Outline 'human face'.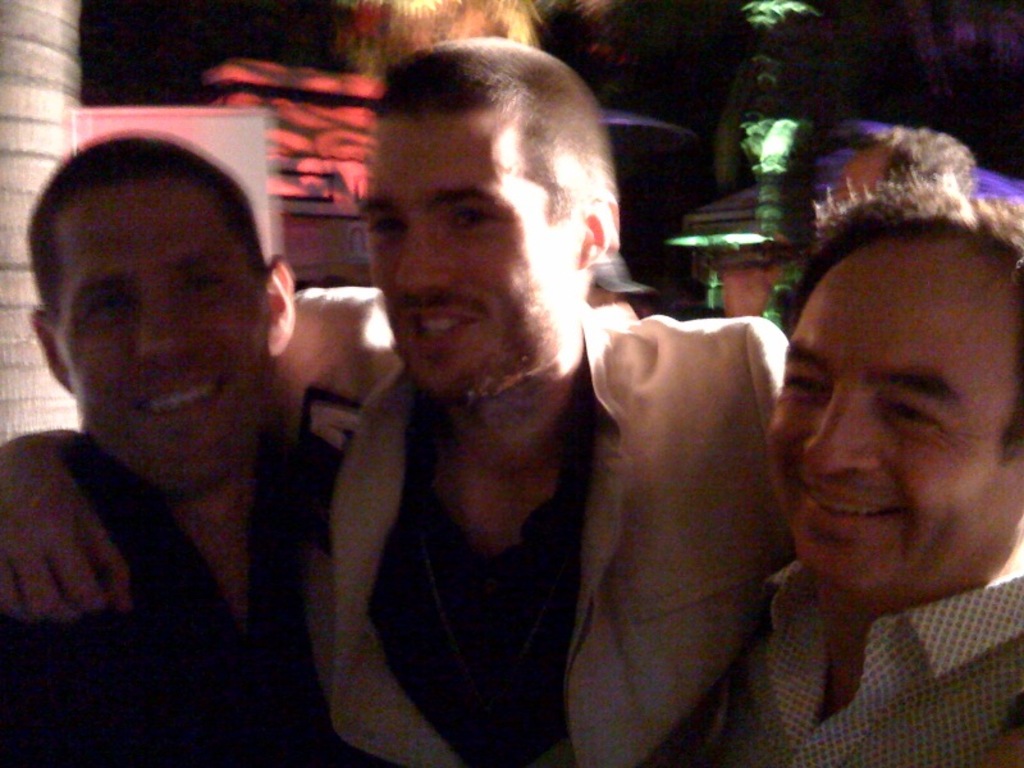
Outline: {"x1": 56, "y1": 182, "x2": 269, "y2": 489}.
